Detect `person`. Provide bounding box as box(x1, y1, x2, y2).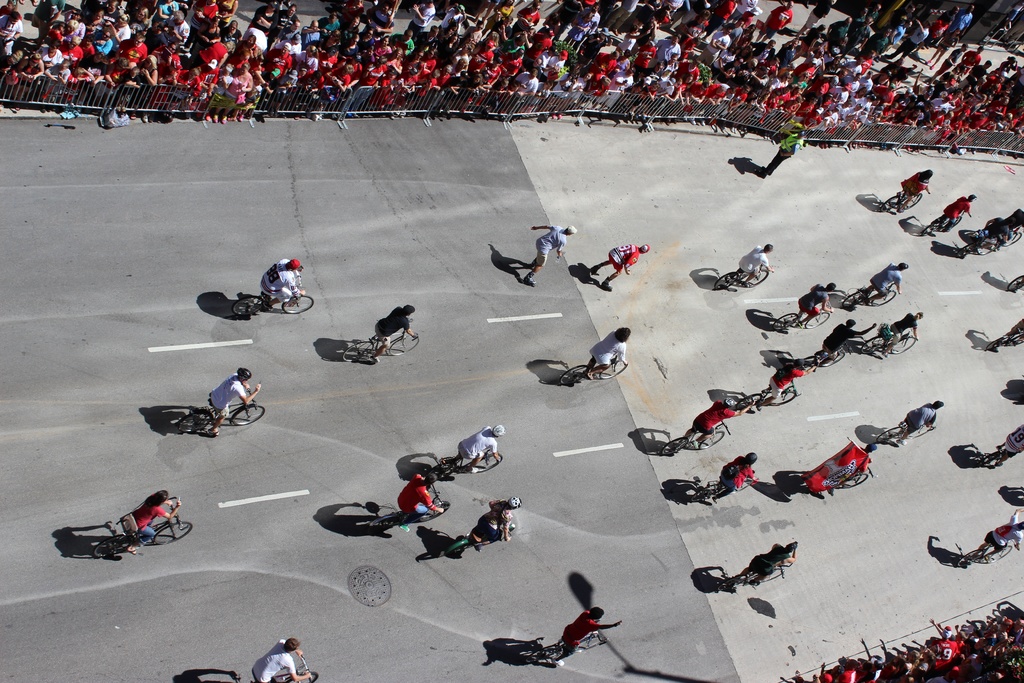
box(478, 497, 524, 544).
